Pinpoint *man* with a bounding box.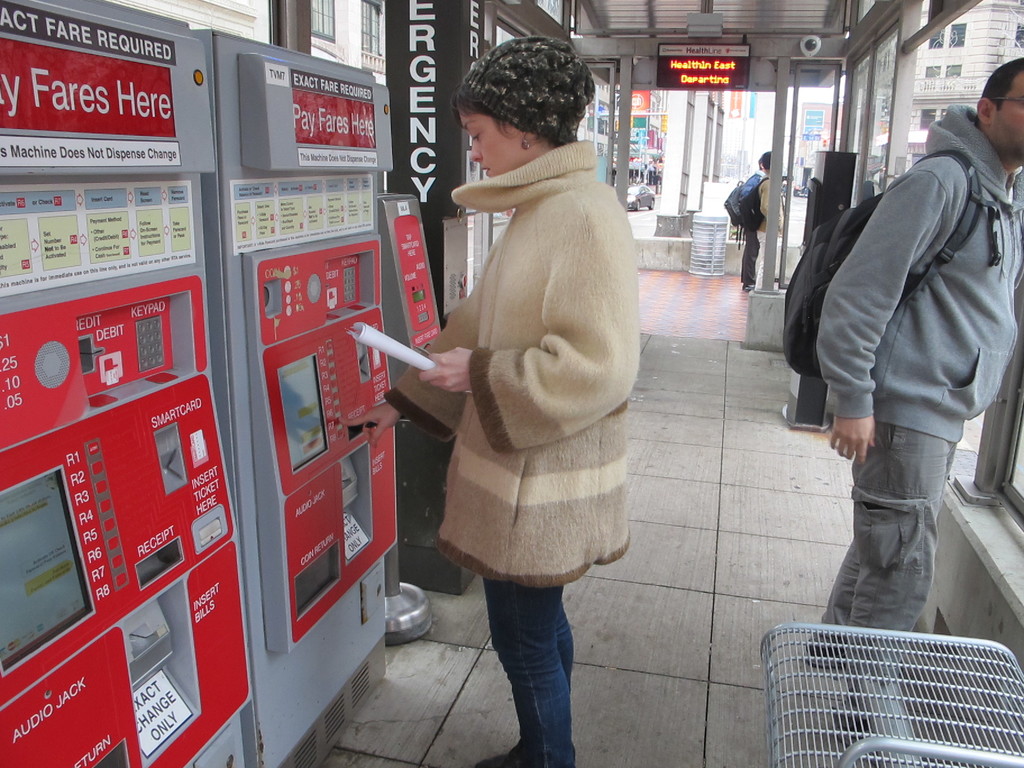
(left=735, top=143, right=769, bottom=290).
